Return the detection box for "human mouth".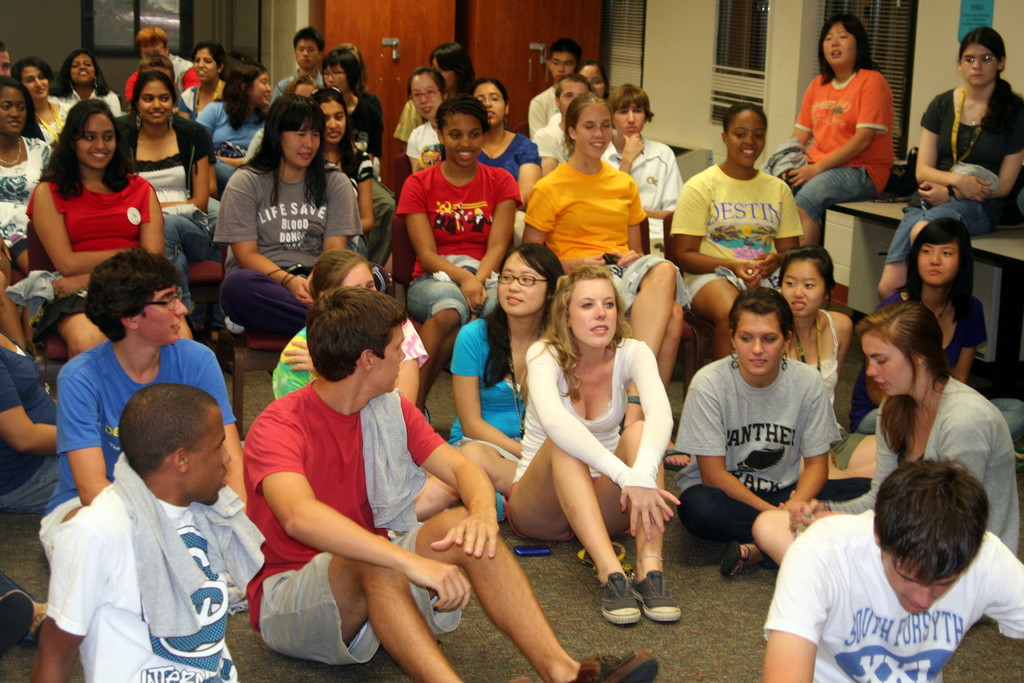
l=829, t=51, r=838, b=53.
